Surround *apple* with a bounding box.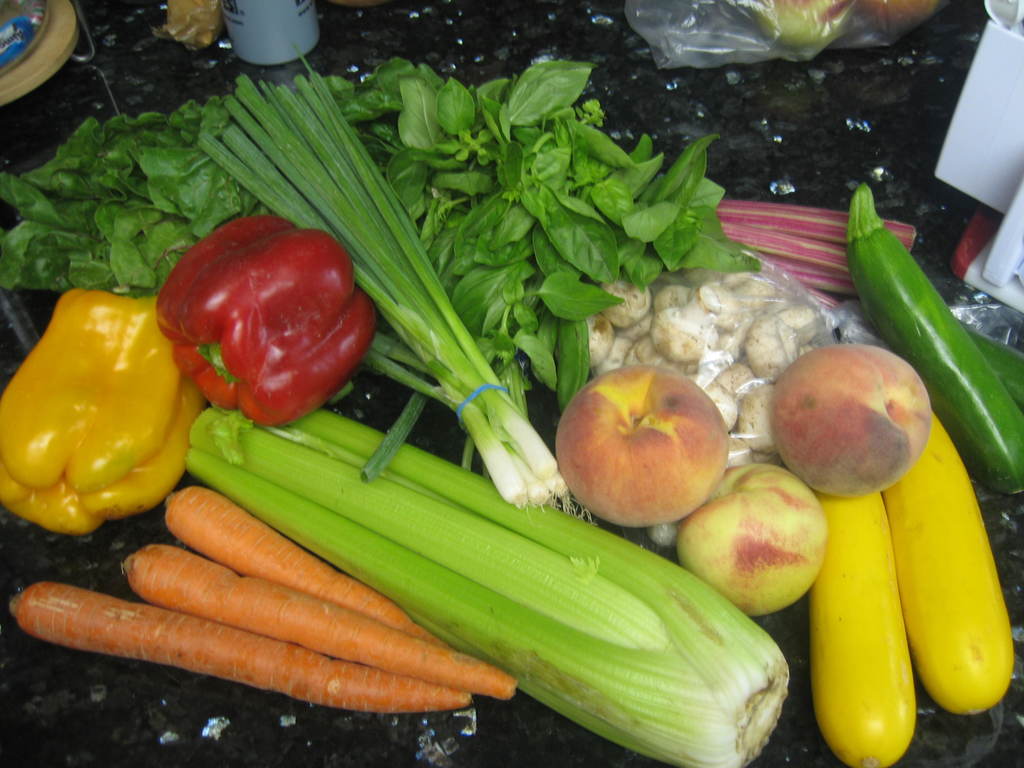
box=[568, 378, 749, 545].
